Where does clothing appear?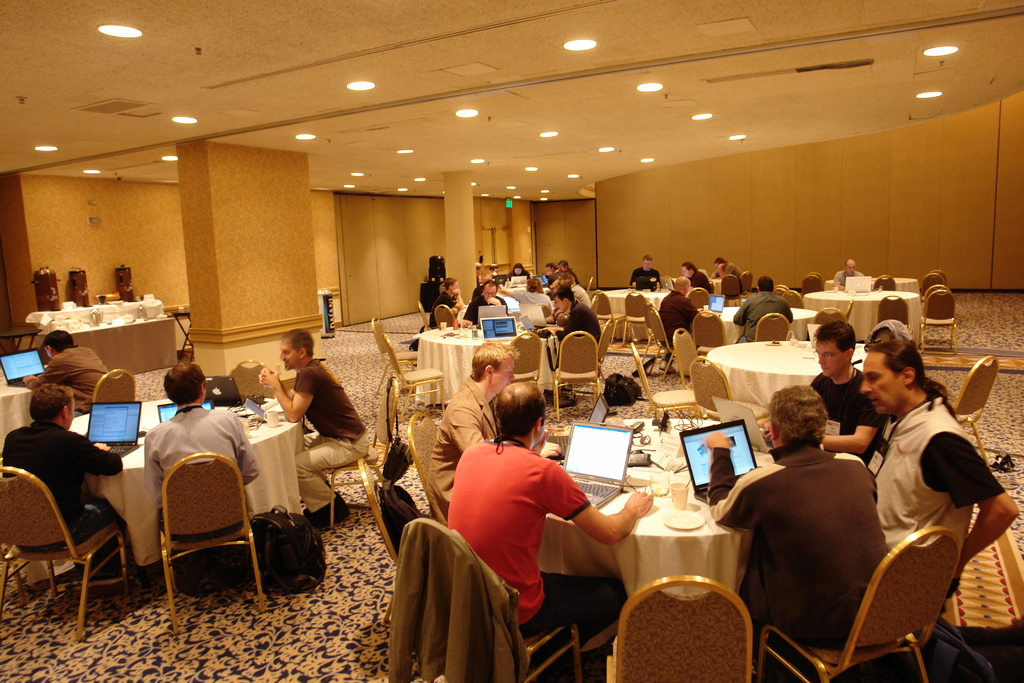
Appears at 0, 416, 120, 537.
